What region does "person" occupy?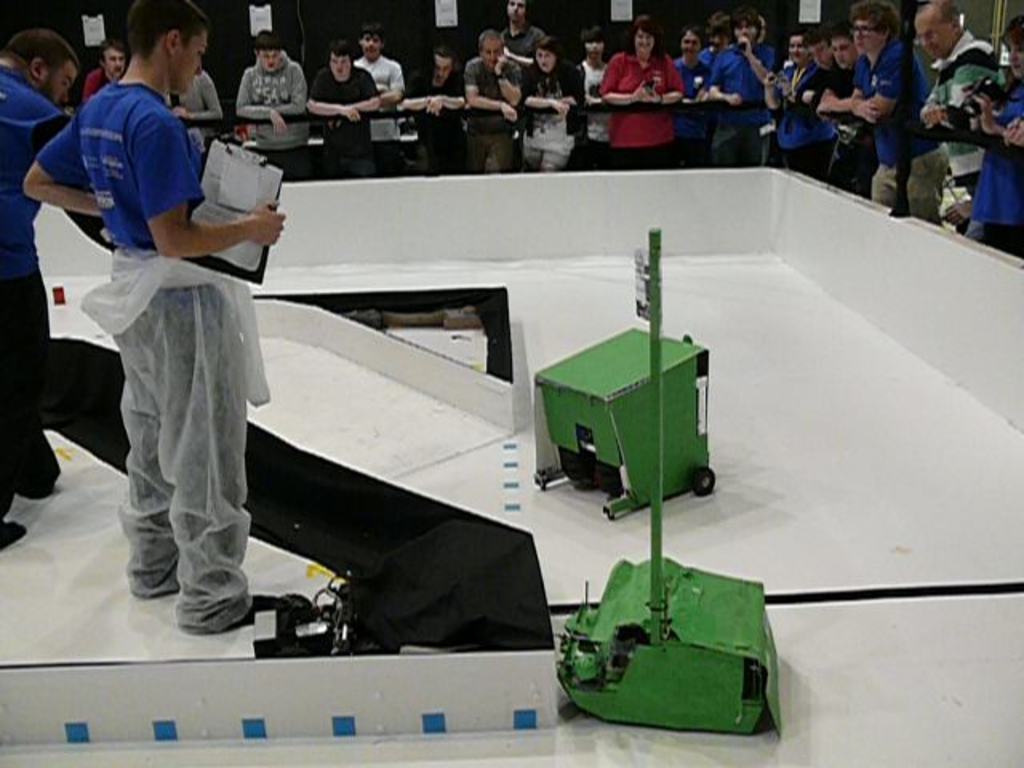
[x1=413, y1=32, x2=467, y2=178].
